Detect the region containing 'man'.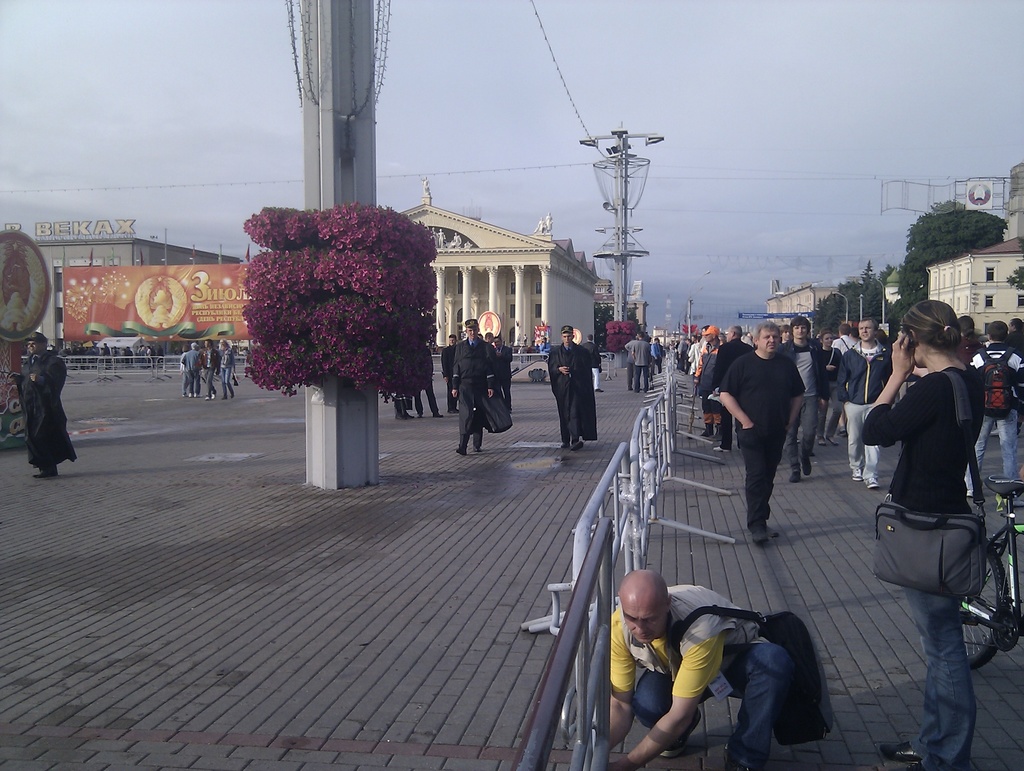
select_region(522, 333, 527, 345).
